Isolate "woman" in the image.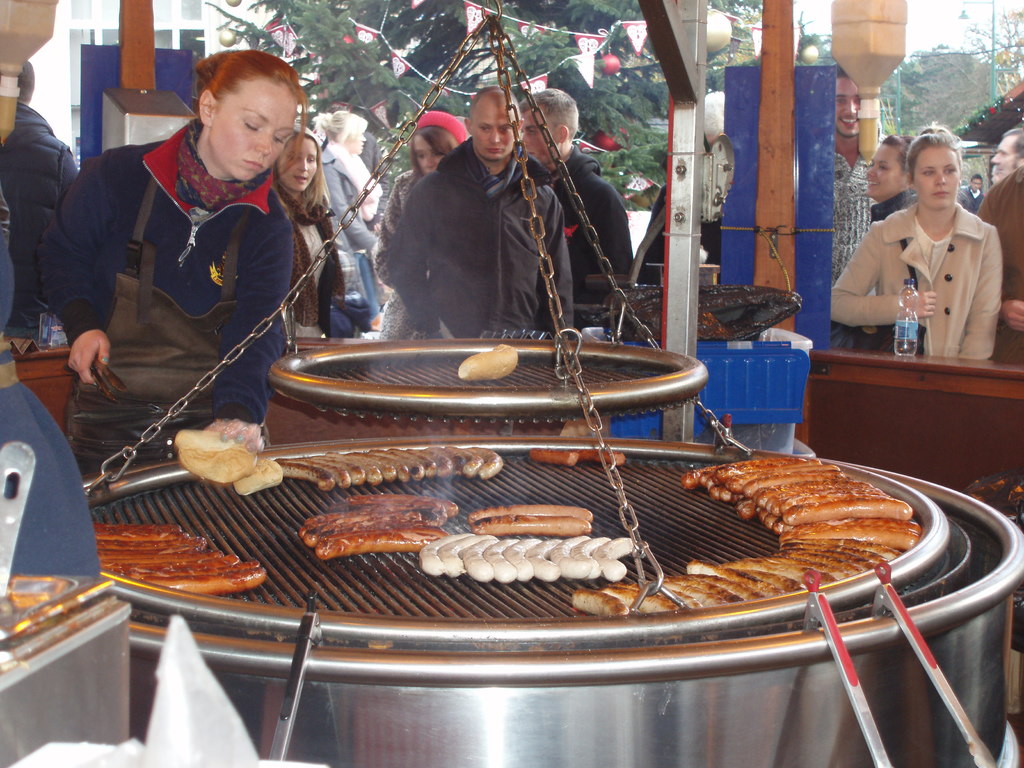
Isolated region: bbox(862, 135, 922, 336).
